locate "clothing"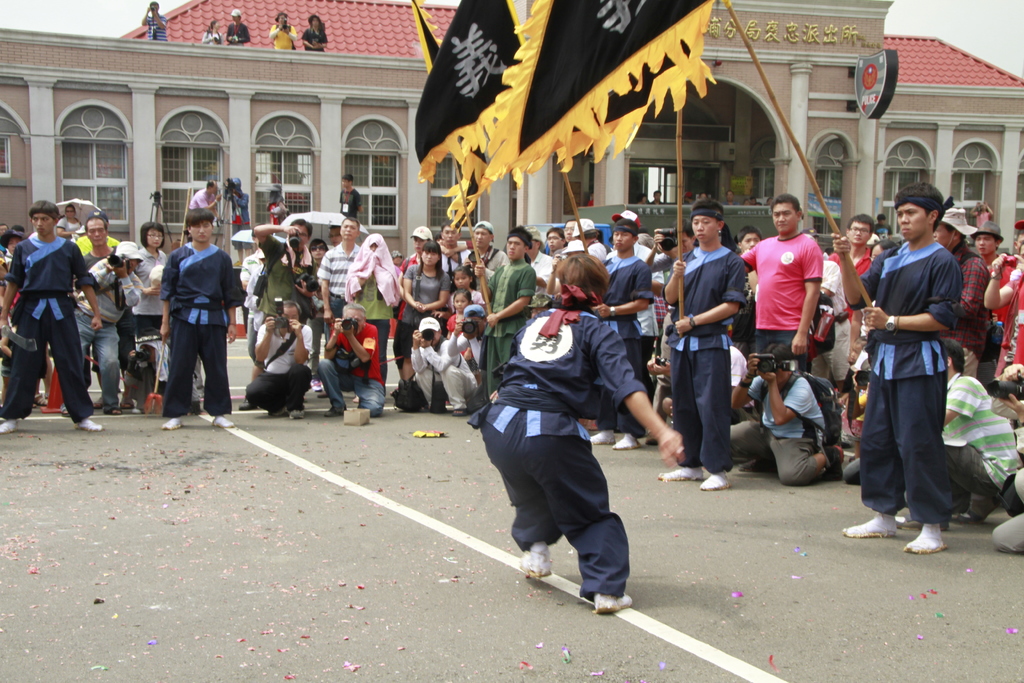
{"left": 597, "top": 236, "right": 646, "bottom": 386}
